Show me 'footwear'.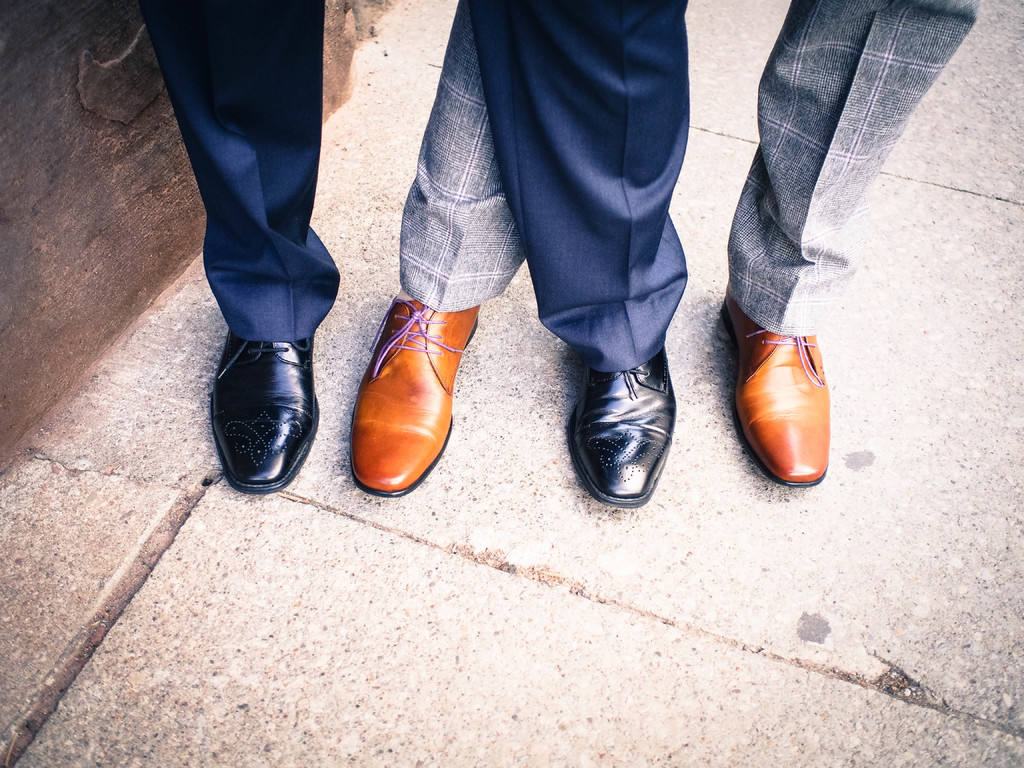
'footwear' is here: (724, 279, 830, 495).
